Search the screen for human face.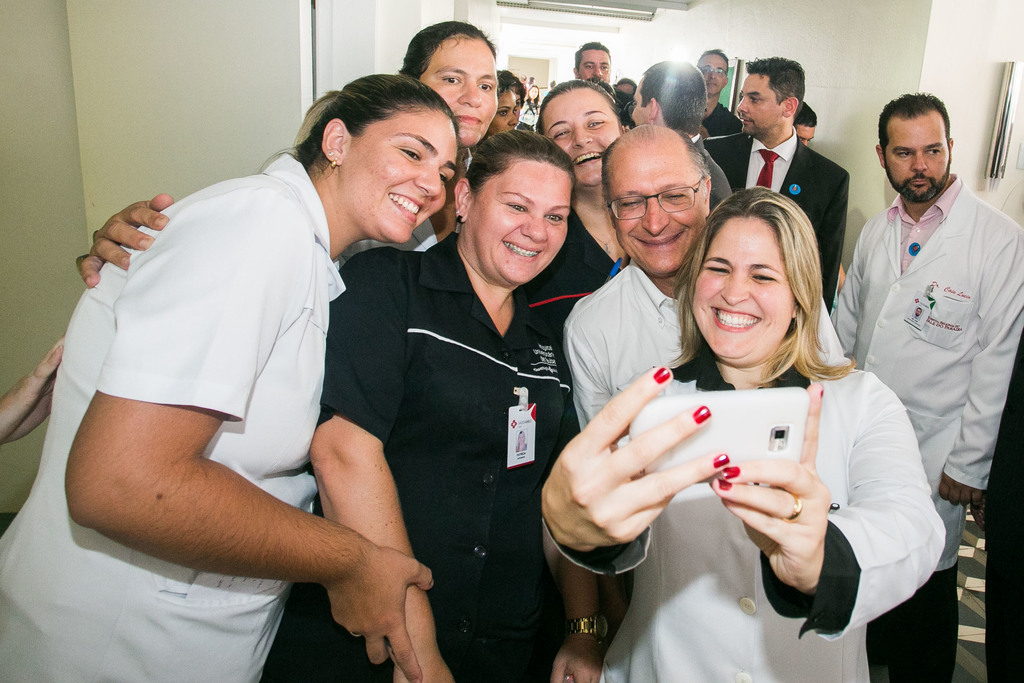
Found at x1=736, y1=69, x2=778, y2=136.
